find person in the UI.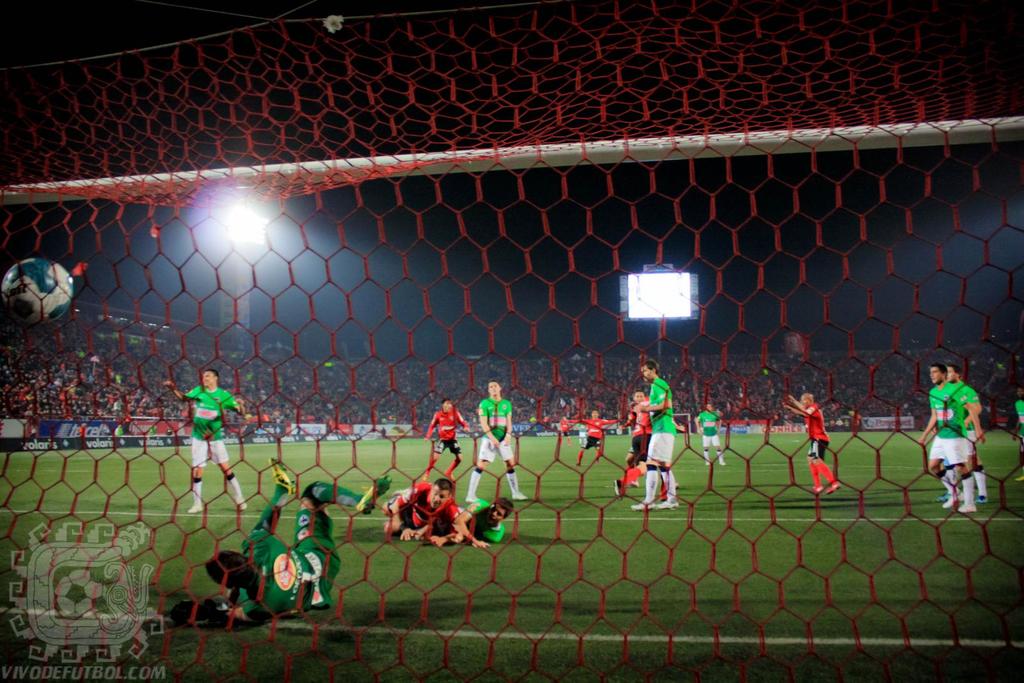
UI element at box=[405, 387, 475, 472].
